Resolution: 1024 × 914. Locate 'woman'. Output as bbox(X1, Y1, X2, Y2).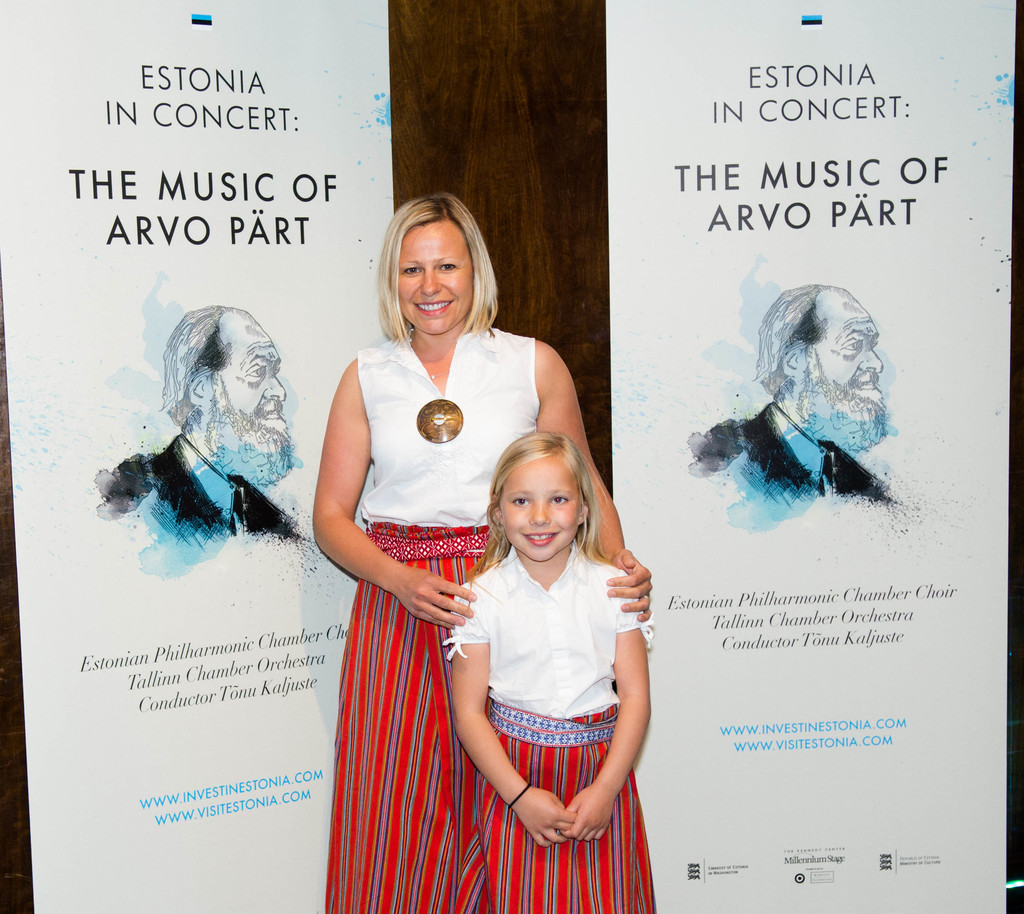
bbox(309, 191, 653, 913).
